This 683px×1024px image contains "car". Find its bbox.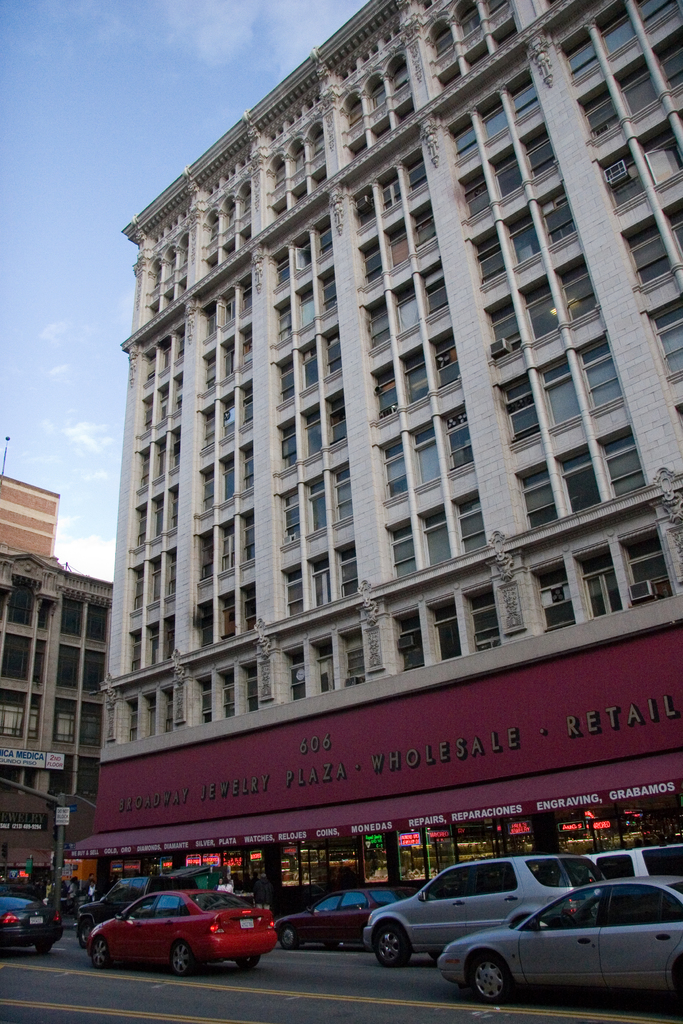
l=0, t=886, r=62, b=954.
